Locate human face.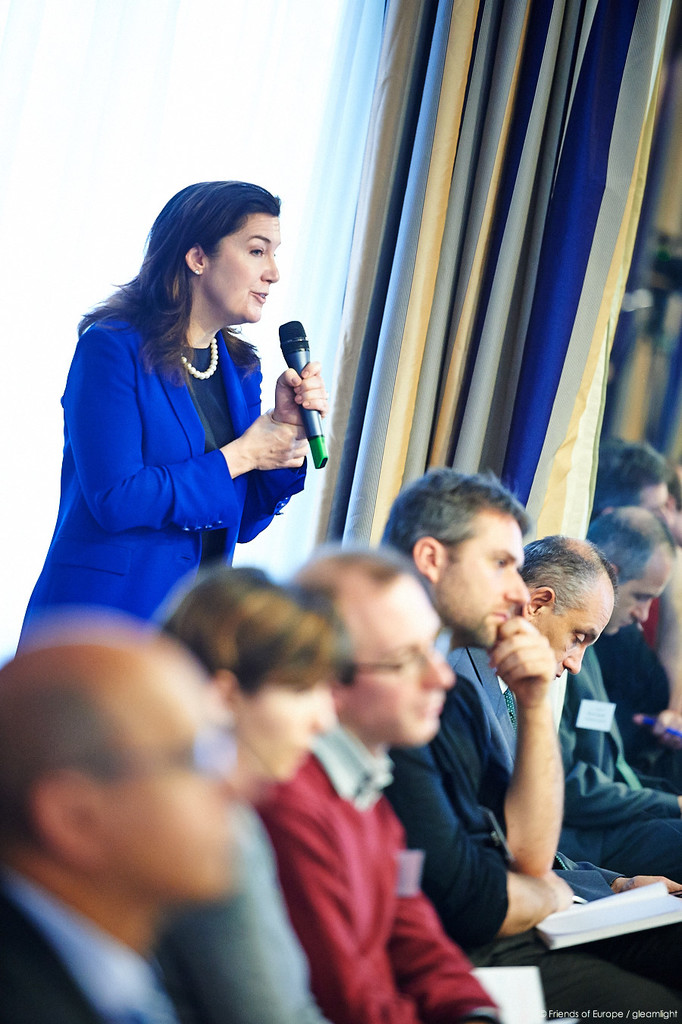
Bounding box: pyautogui.locateOnScreen(358, 570, 455, 748).
